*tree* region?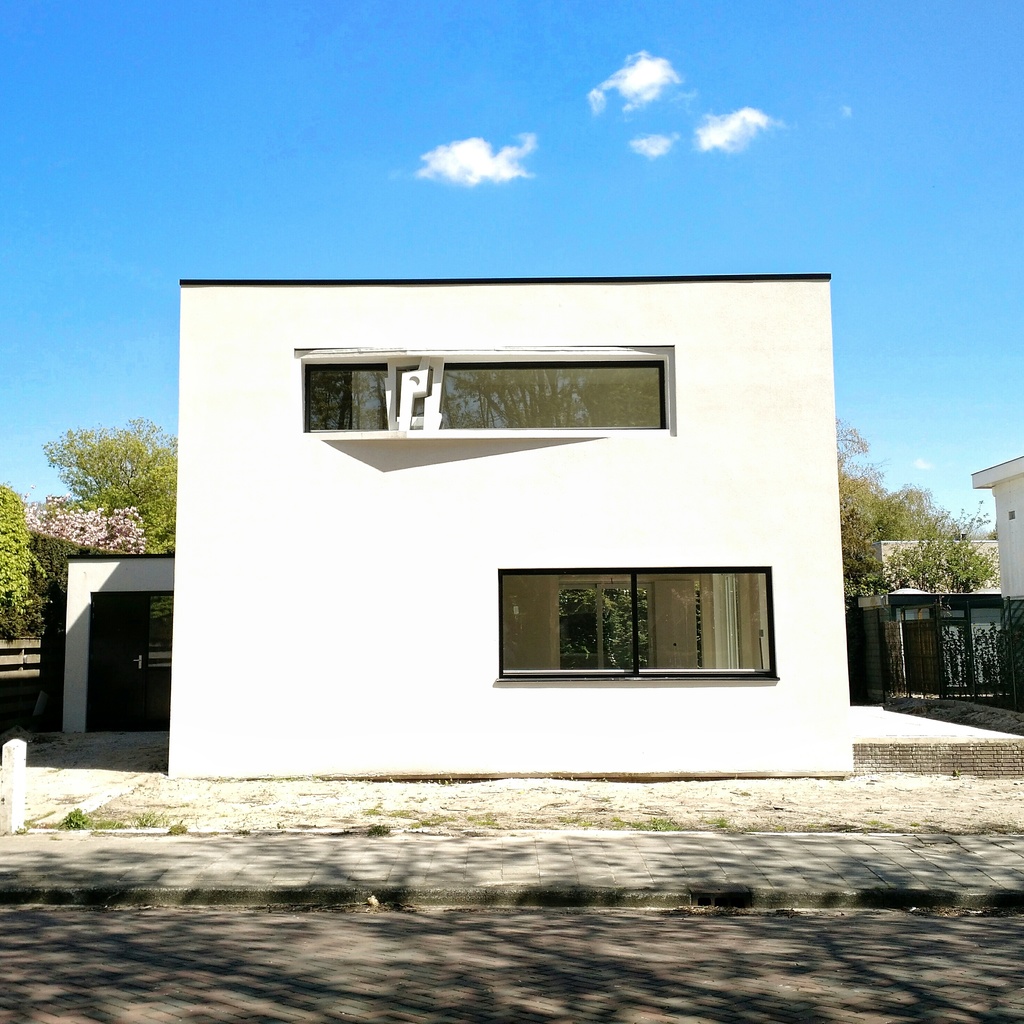
(42, 415, 178, 552)
